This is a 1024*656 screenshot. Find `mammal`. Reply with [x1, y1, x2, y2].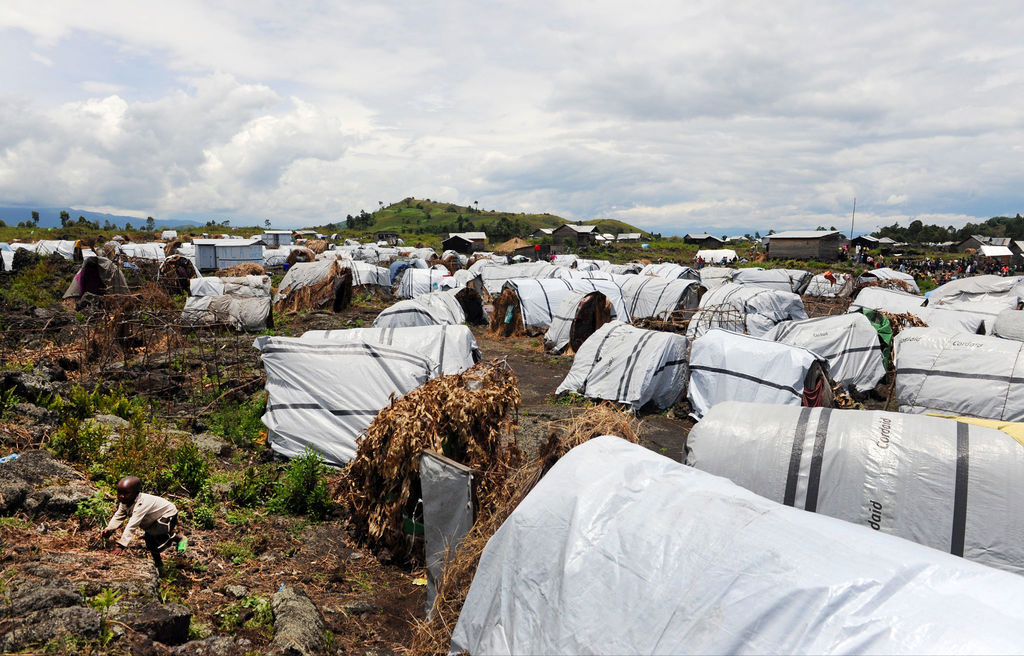
[749, 251, 756, 266].
